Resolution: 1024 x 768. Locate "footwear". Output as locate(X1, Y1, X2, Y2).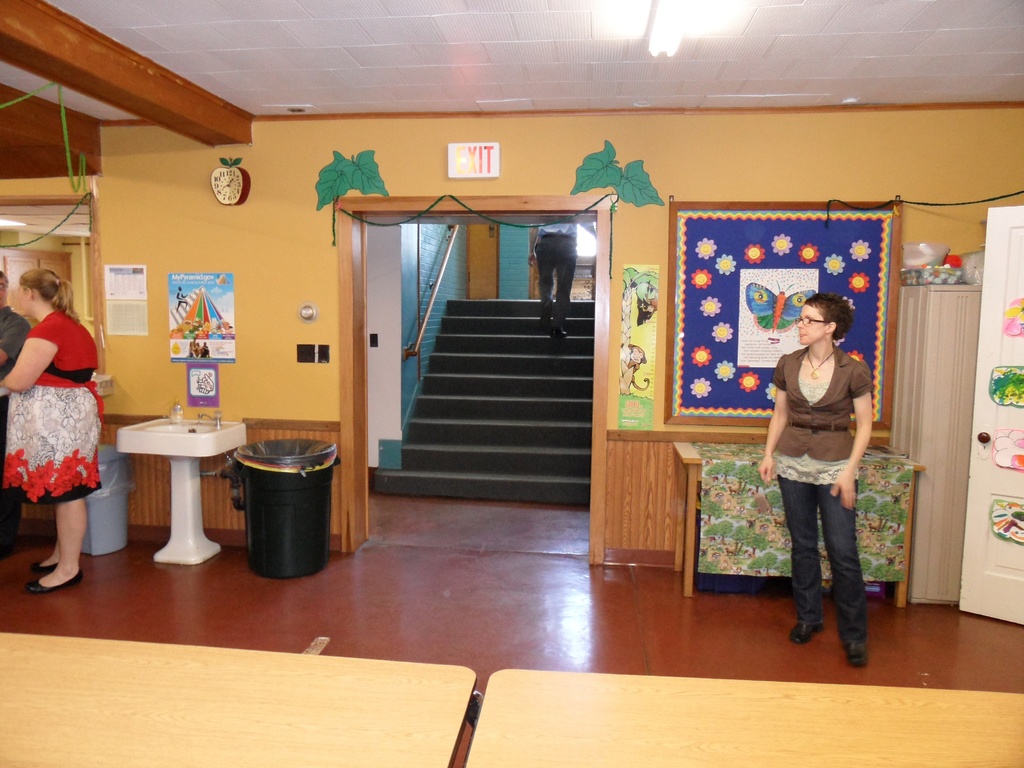
locate(550, 329, 566, 336).
